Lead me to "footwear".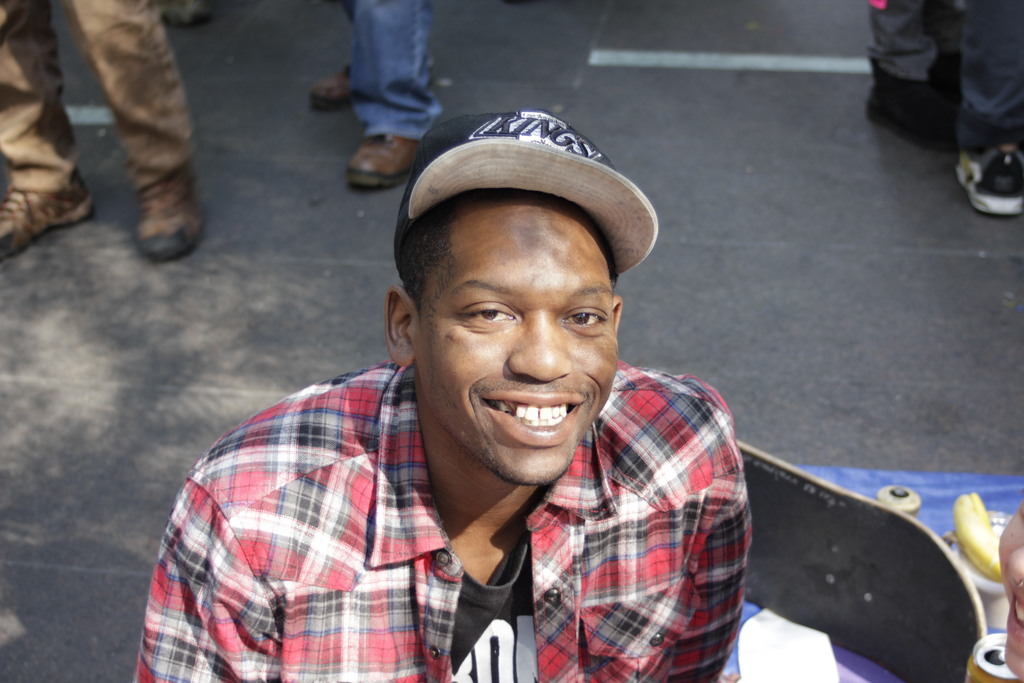
Lead to 166/0/215/21.
